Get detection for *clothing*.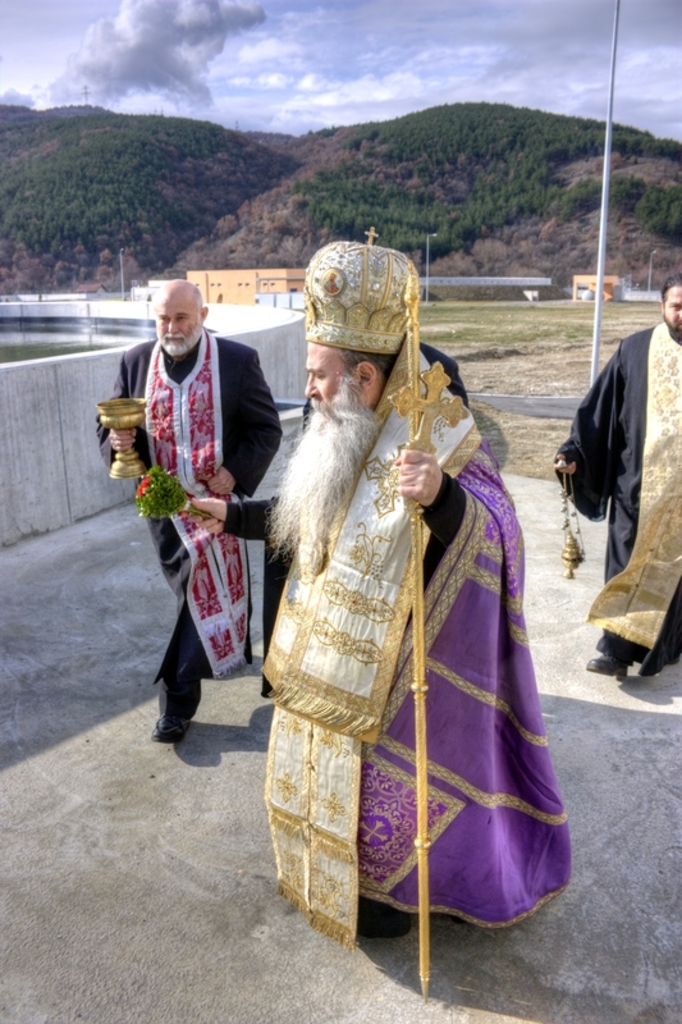
Detection: (283, 339, 577, 966).
